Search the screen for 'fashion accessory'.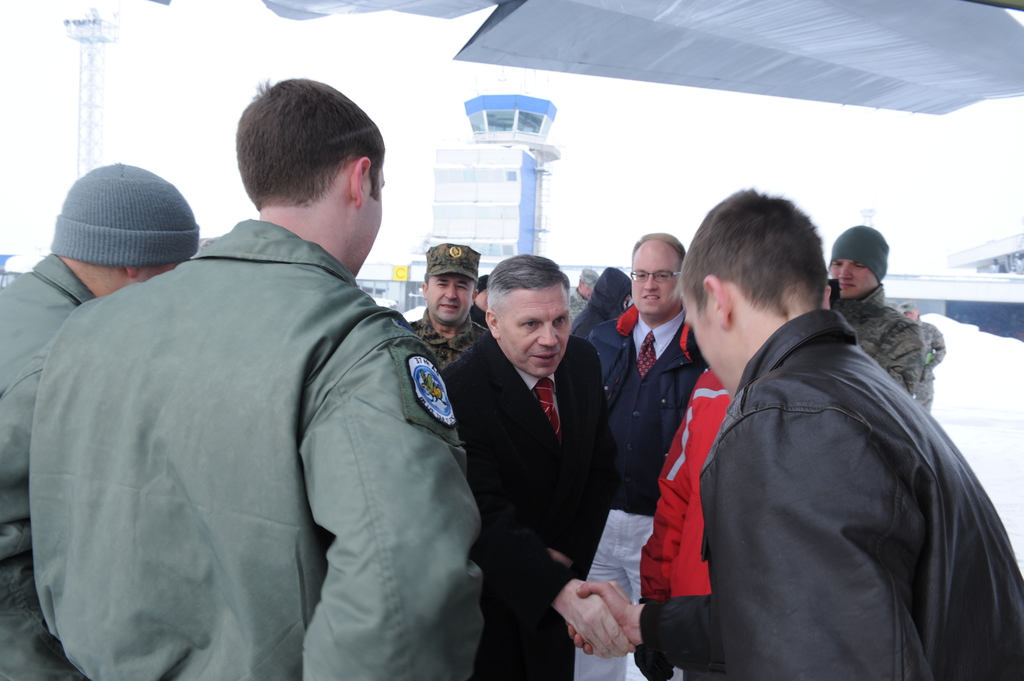
Found at [528, 368, 564, 435].
